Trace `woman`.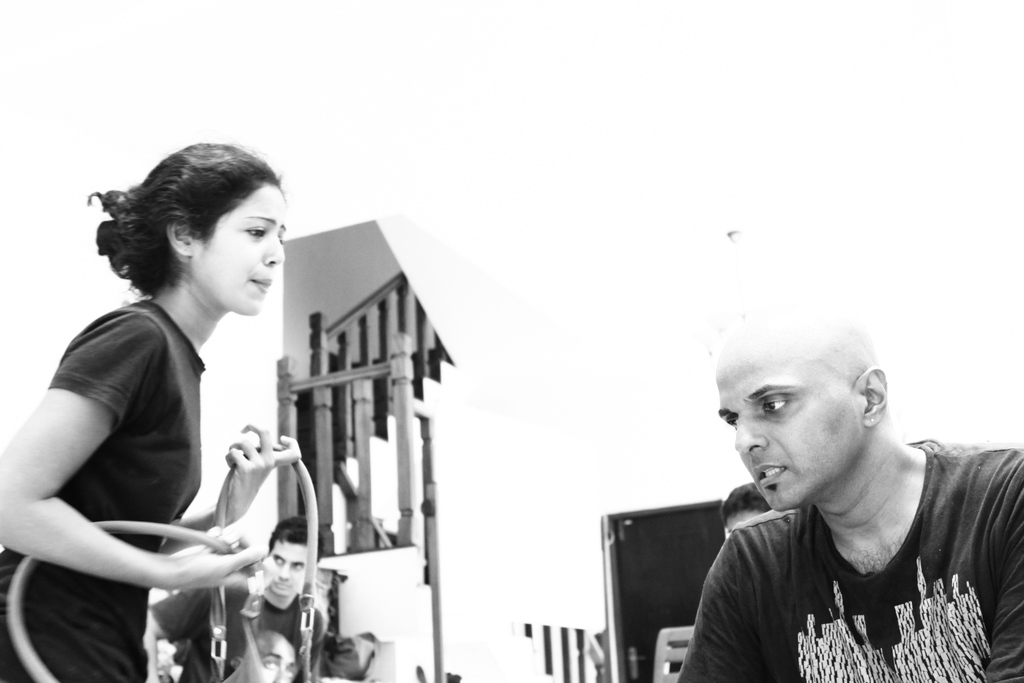
Traced to {"left": 19, "top": 136, "right": 321, "bottom": 666}.
